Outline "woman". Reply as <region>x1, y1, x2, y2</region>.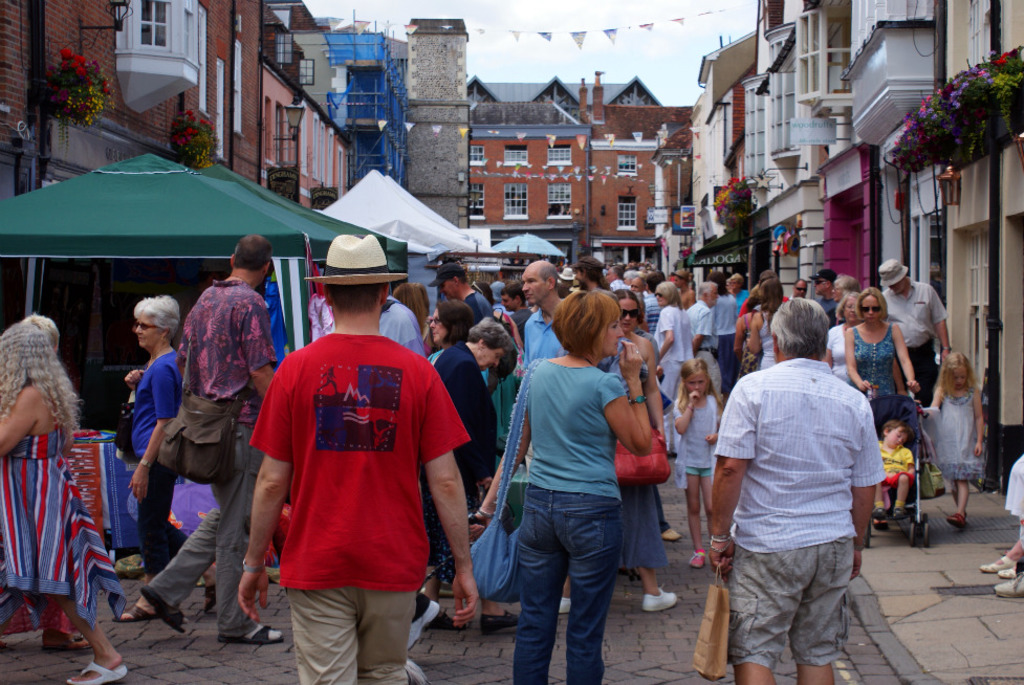
<region>648, 284, 698, 406</region>.
